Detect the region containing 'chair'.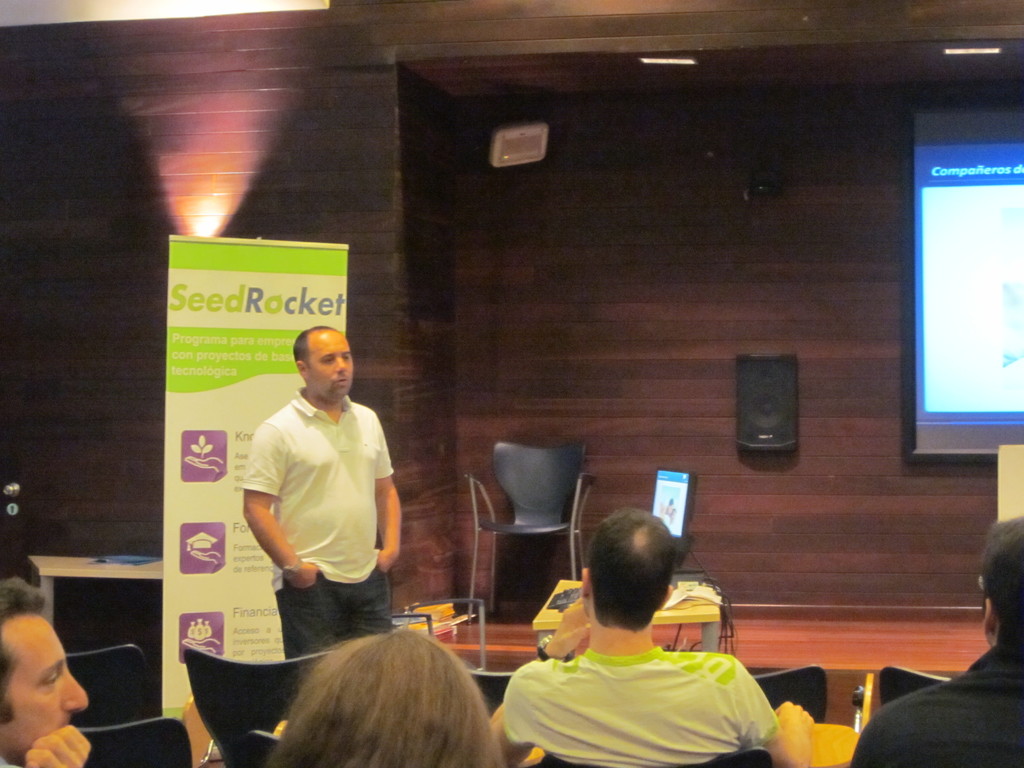
Rect(874, 660, 957, 718).
